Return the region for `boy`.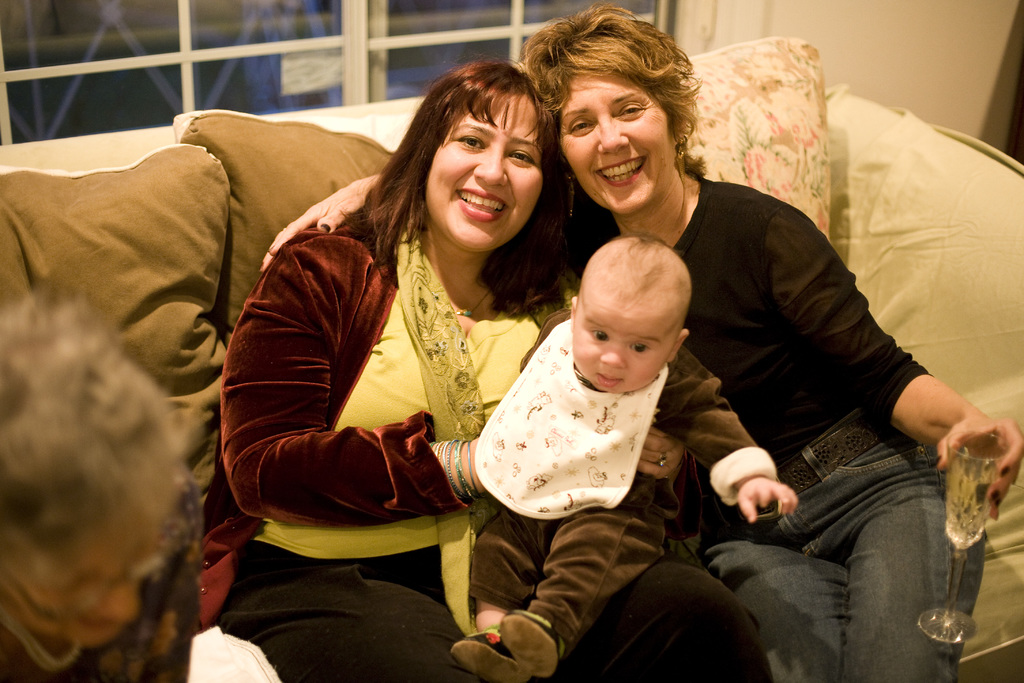
locate(447, 233, 797, 682).
